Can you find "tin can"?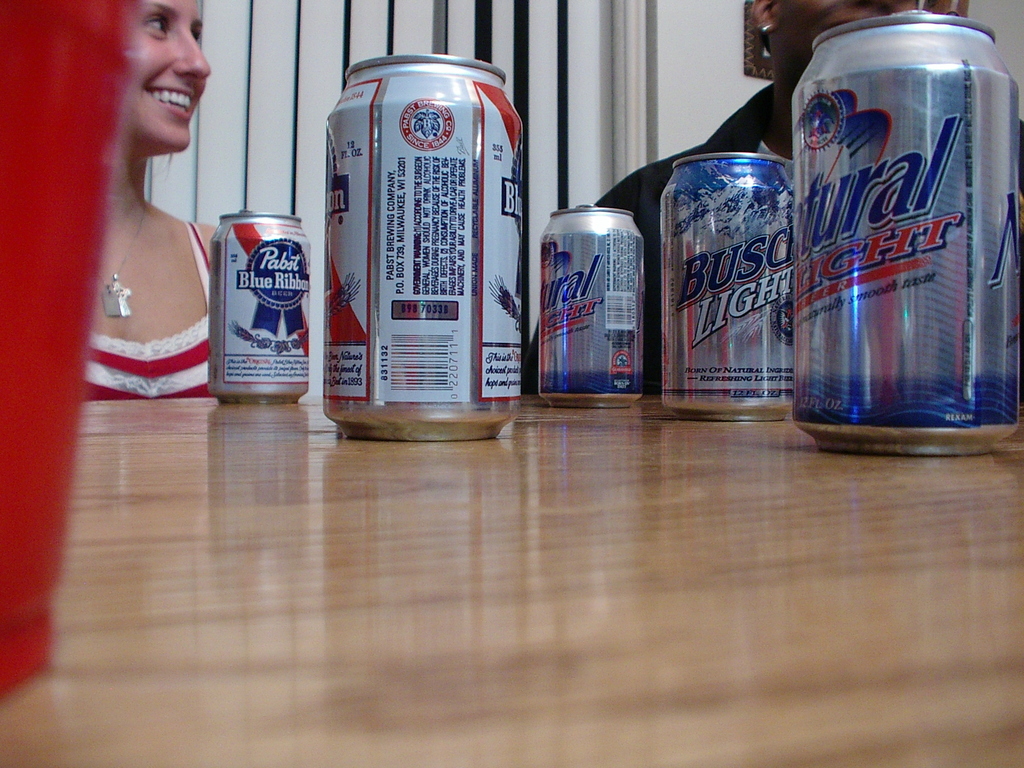
Yes, bounding box: box=[323, 54, 520, 458].
